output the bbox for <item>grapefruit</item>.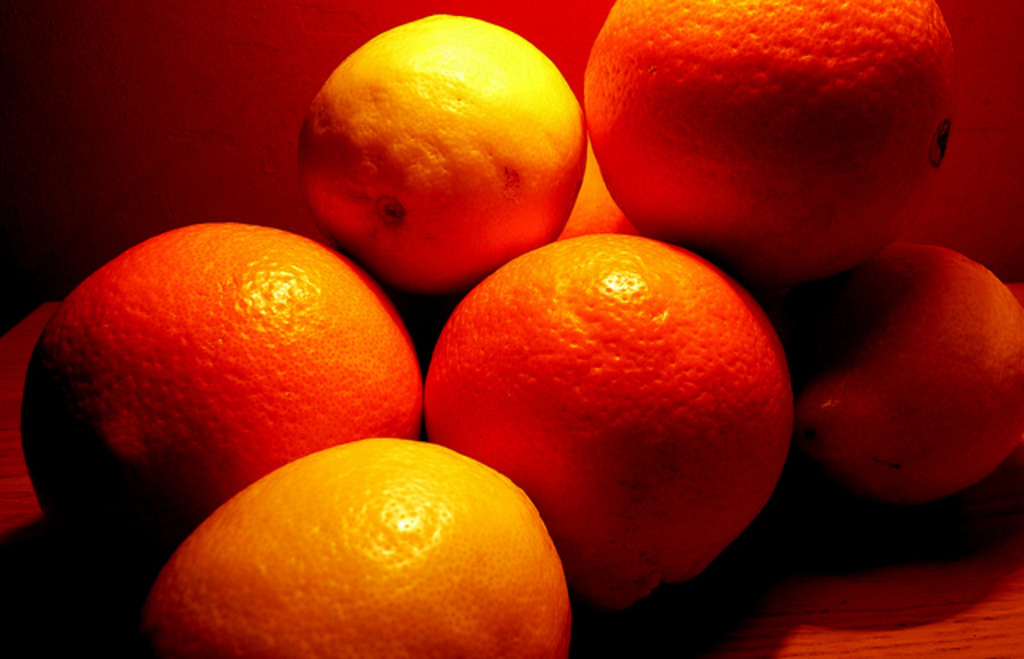
795:242:1022:501.
